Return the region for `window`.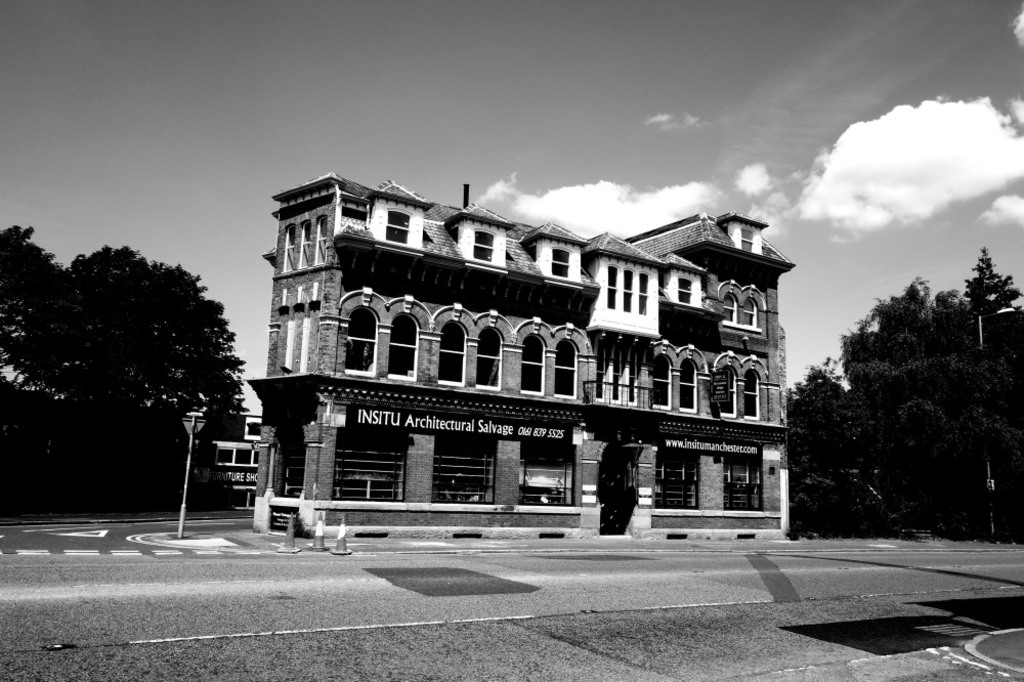
[436, 323, 464, 385].
